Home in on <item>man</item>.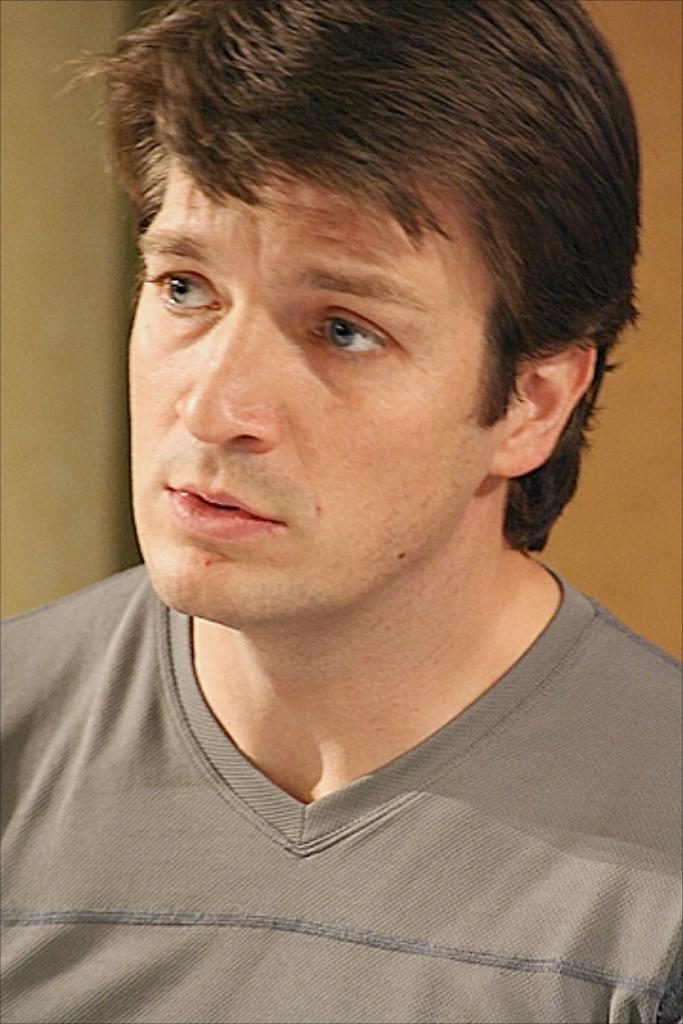
Homed in at pyautogui.locateOnScreen(0, 0, 682, 1013).
